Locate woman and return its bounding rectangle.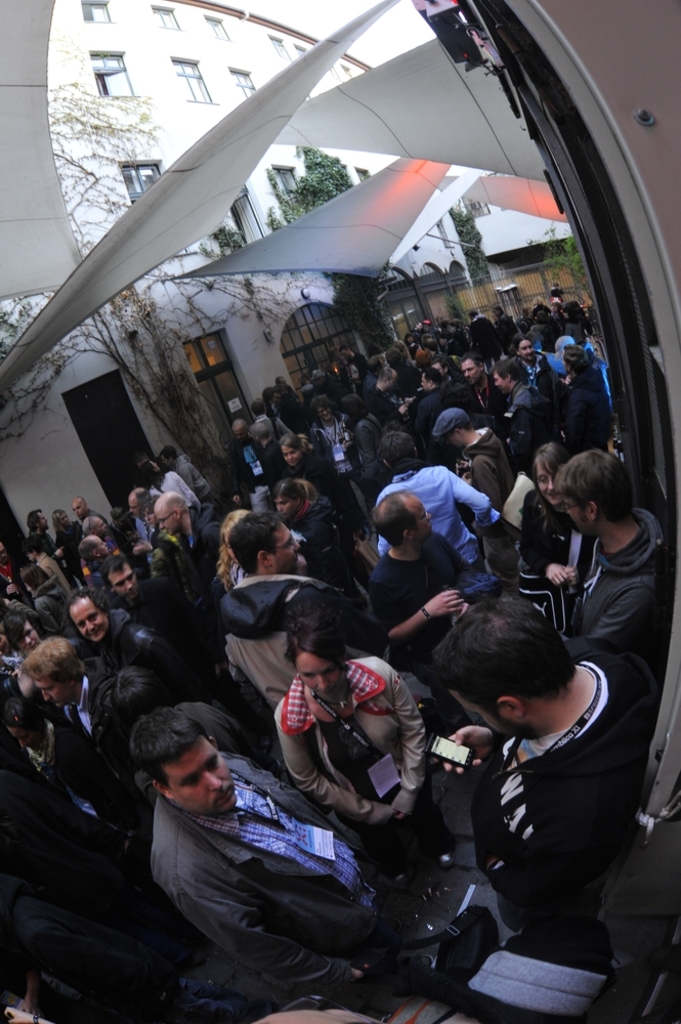
<bbox>23, 565, 87, 640</bbox>.
